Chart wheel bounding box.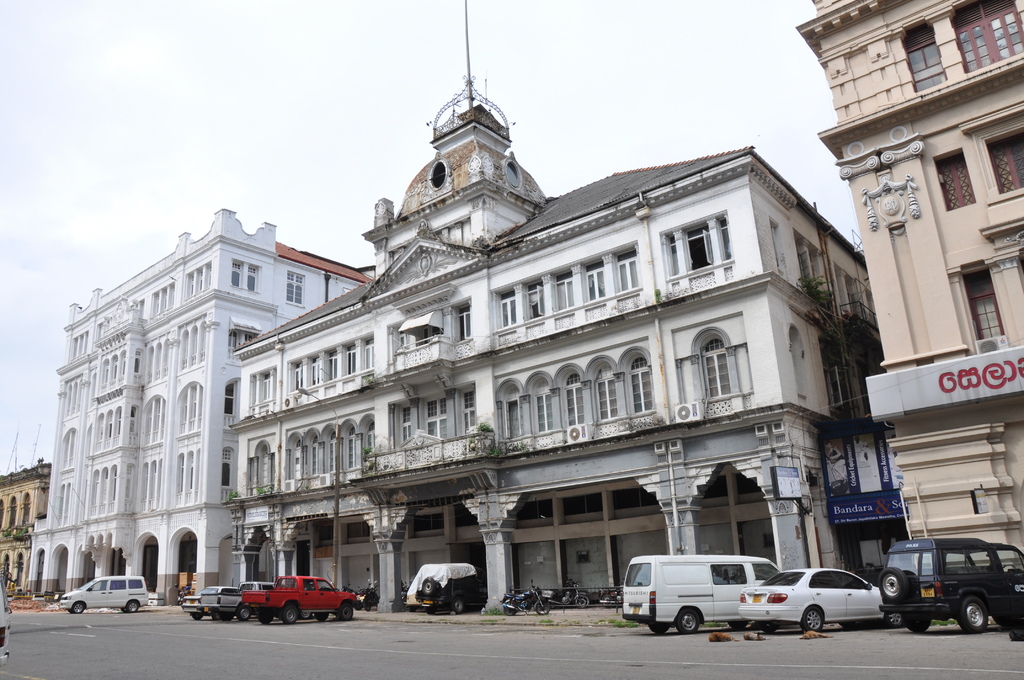
Charted: 73, 601, 84, 617.
